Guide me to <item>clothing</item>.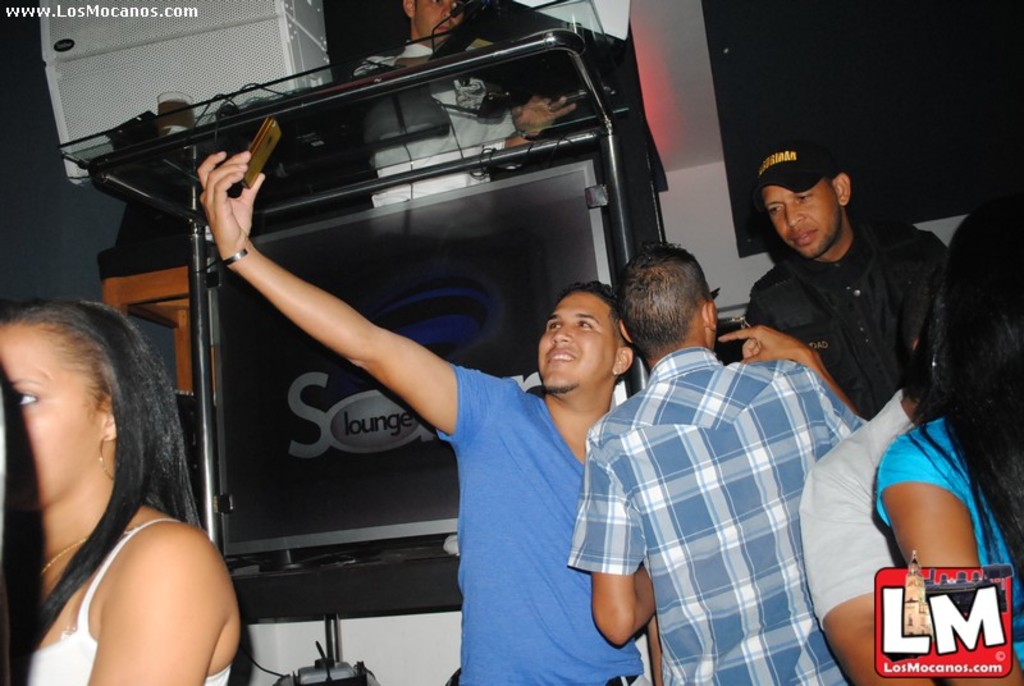
Guidance: [x1=22, y1=504, x2=247, y2=685].
